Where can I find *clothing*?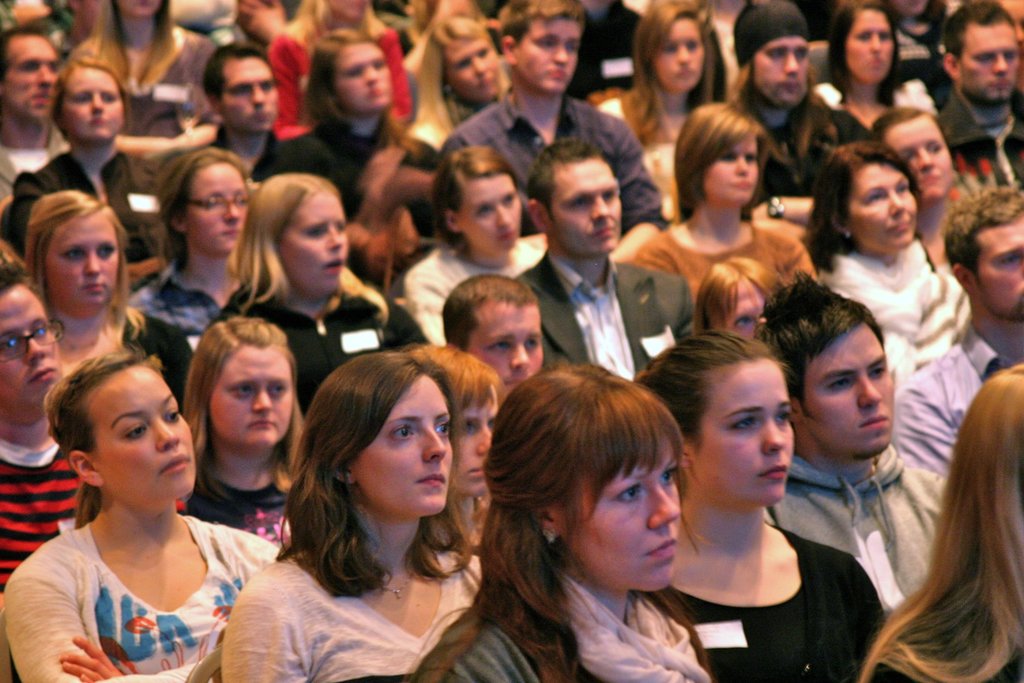
You can find it at [x1=127, y1=270, x2=221, y2=420].
